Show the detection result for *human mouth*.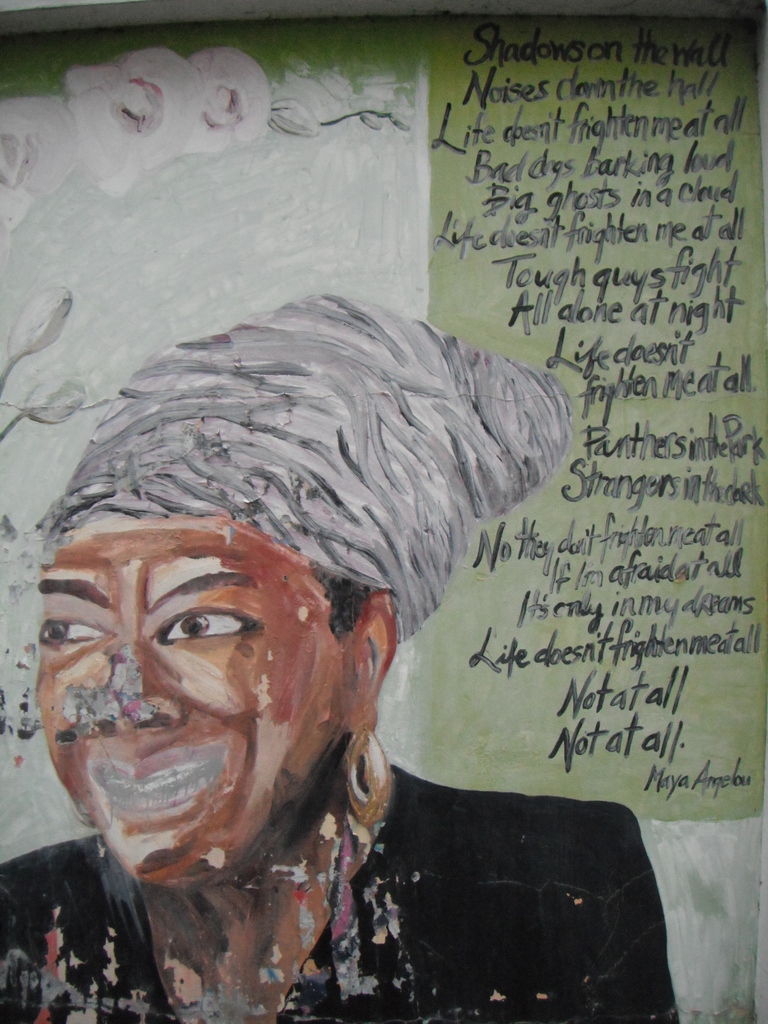
locate(81, 741, 232, 802).
